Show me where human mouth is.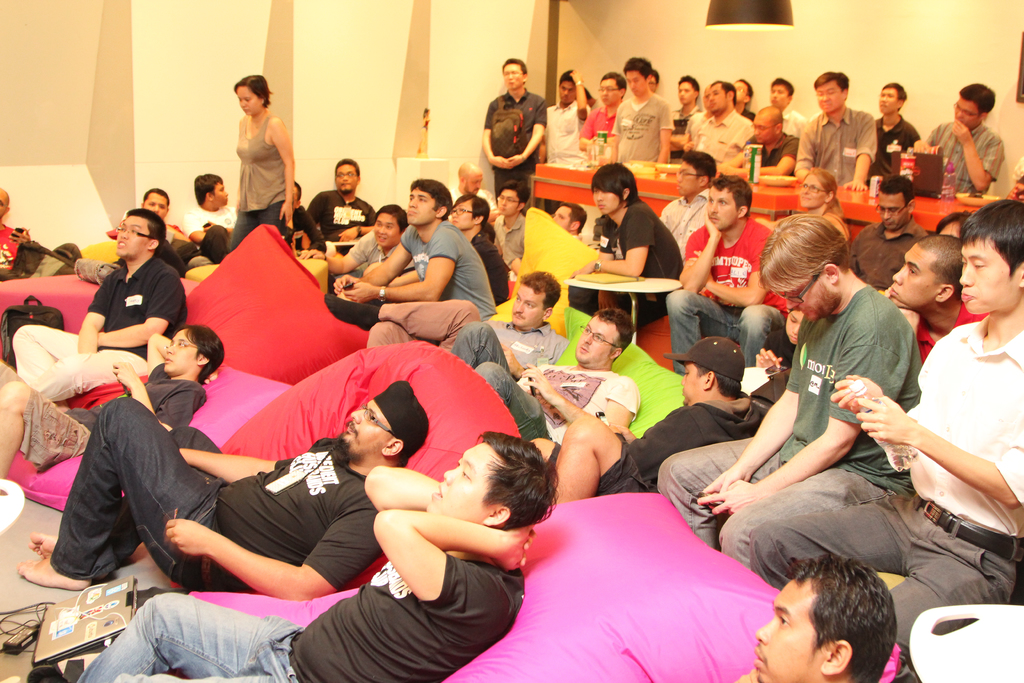
human mouth is at [772,97,778,103].
